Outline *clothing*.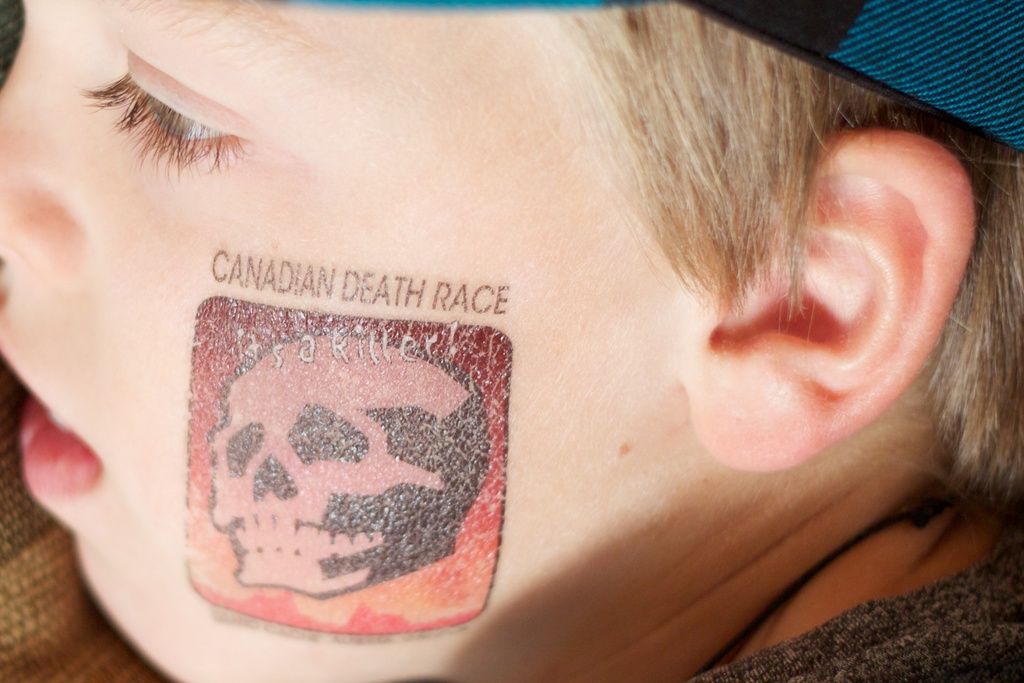
Outline: [left=701, top=538, right=1023, bottom=682].
